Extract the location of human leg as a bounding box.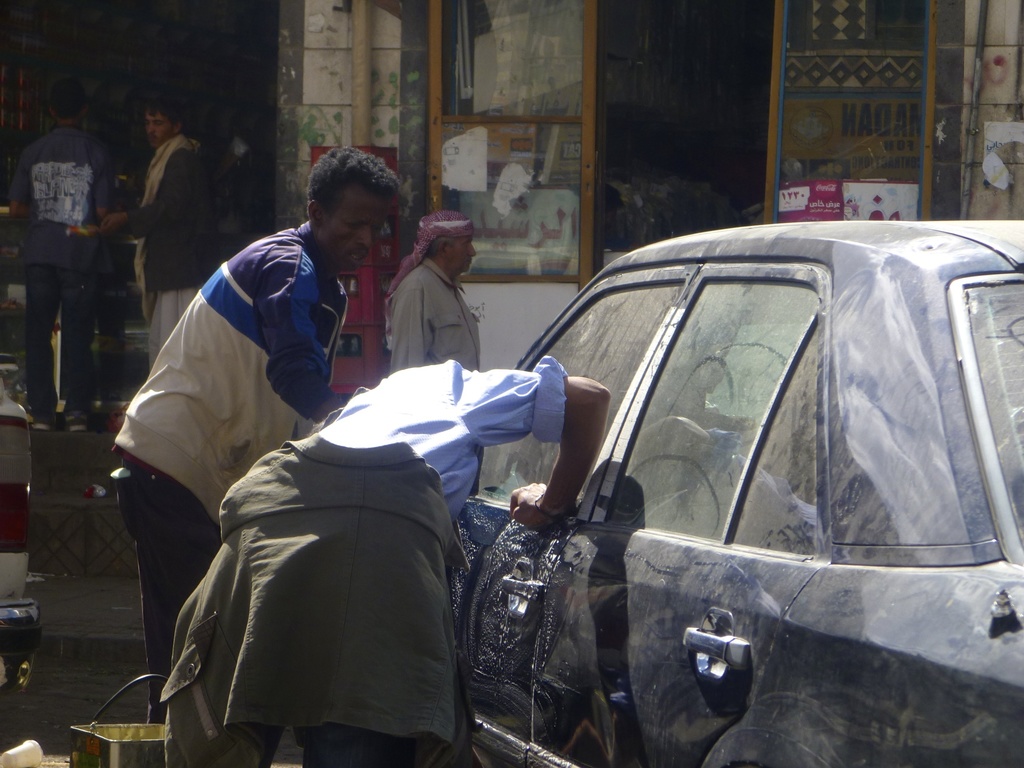
{"left": 55, "top": 258, "right": 99, "bottom": 435}.
